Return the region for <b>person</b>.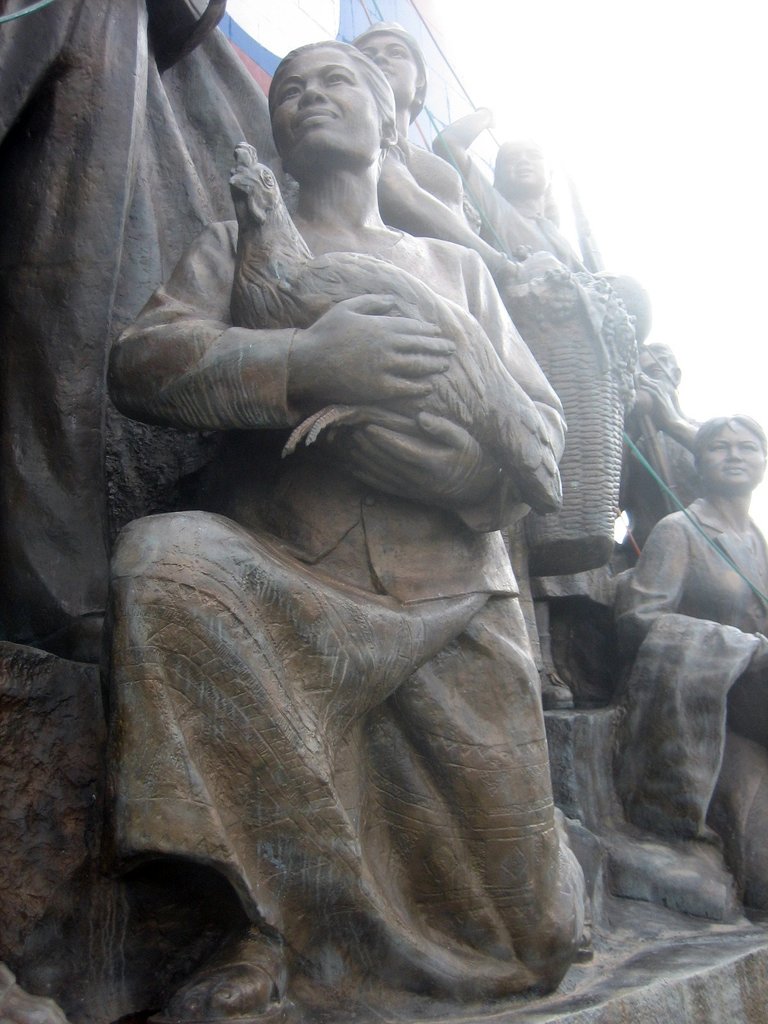
(618, 410, 767, 915).
